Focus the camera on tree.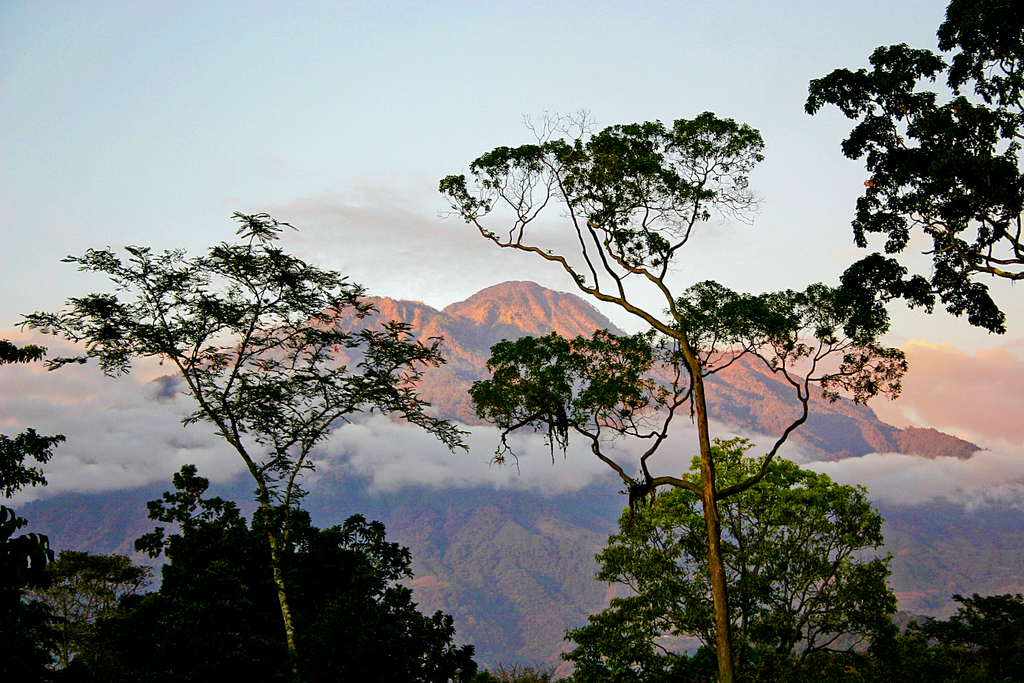
Focus region: 419,99,909,682.
